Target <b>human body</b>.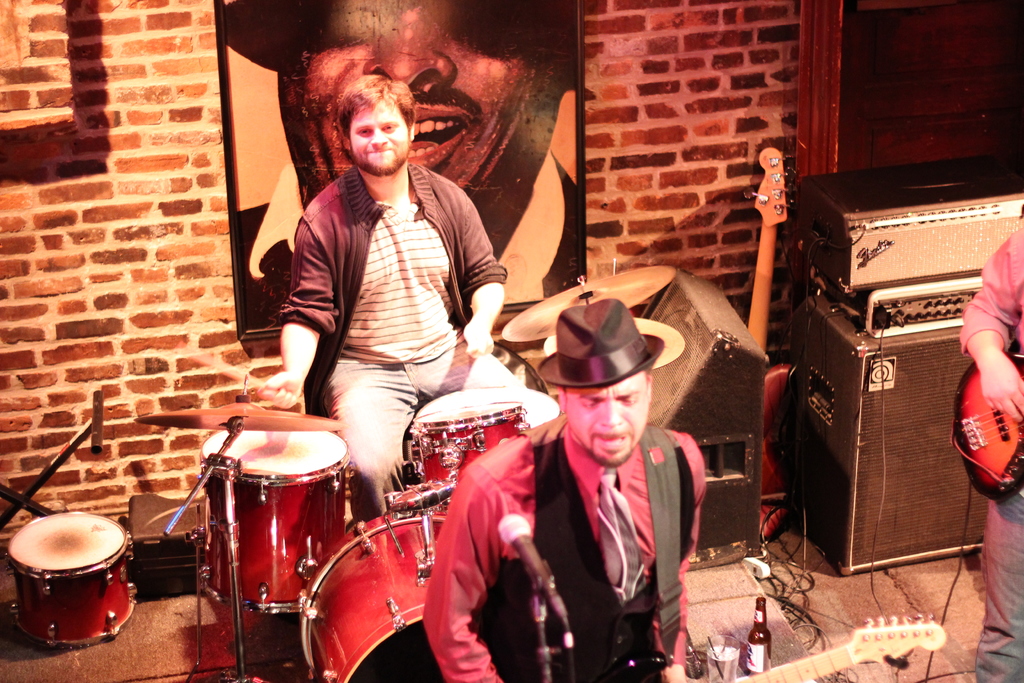
Target region: bbox(430, 314, 714, 682).
